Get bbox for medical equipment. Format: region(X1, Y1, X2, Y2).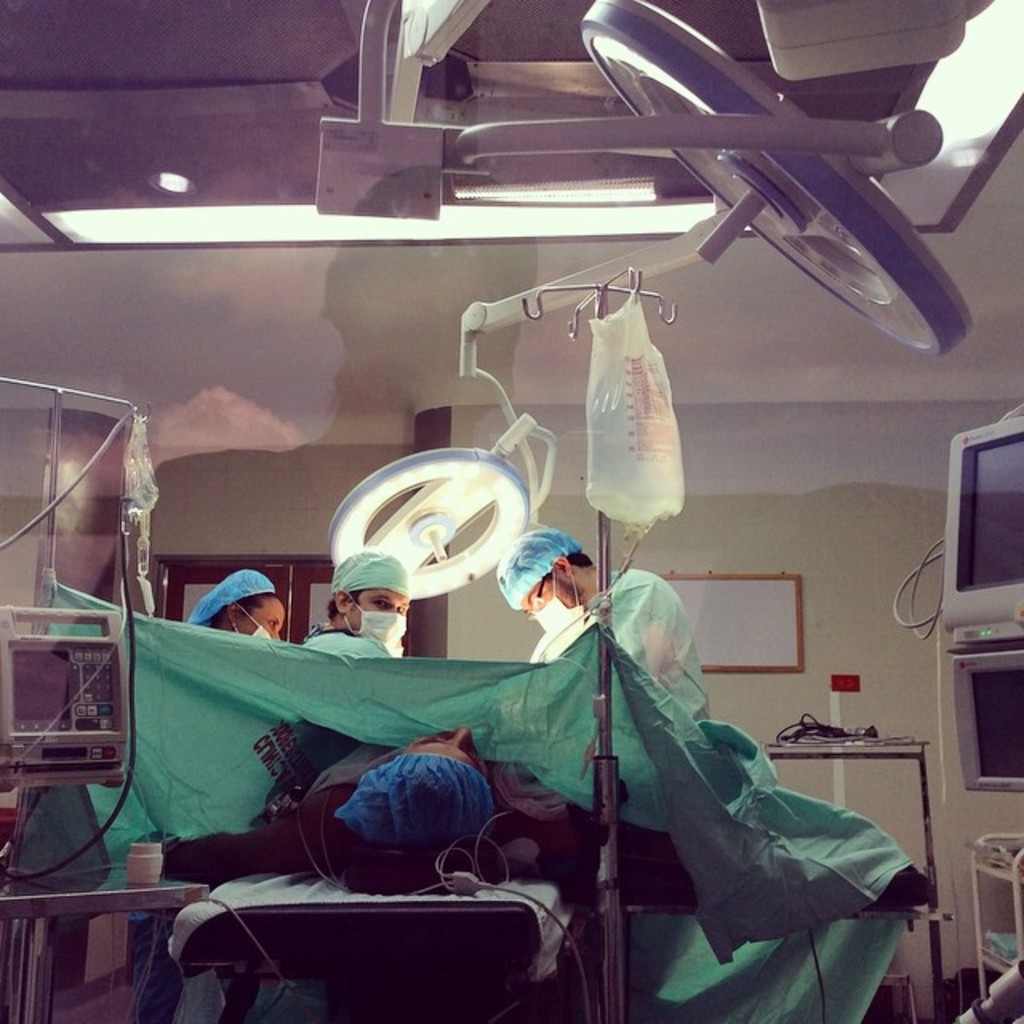
region(966, 824, 1022, 1022).
